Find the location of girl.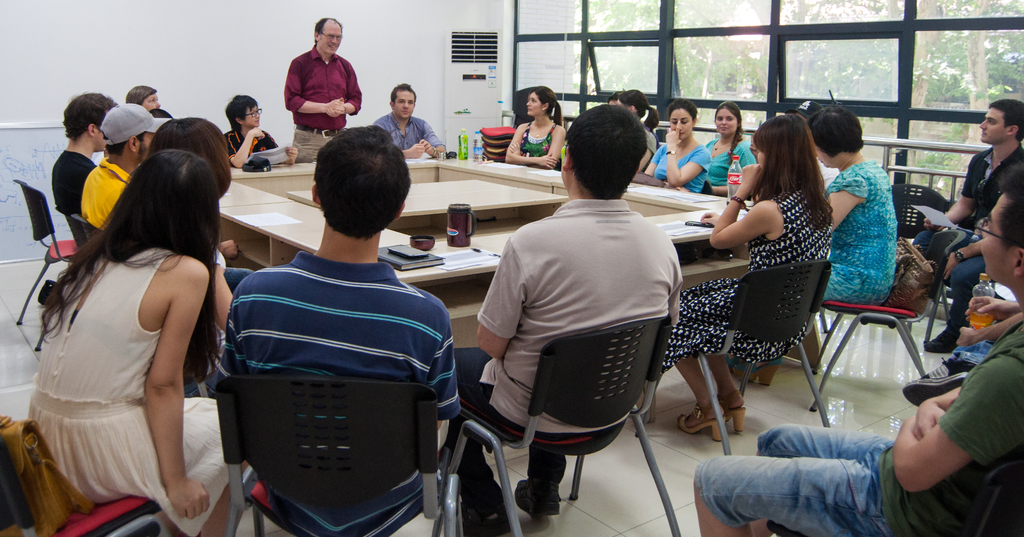
Location: 150,120,250,471.
